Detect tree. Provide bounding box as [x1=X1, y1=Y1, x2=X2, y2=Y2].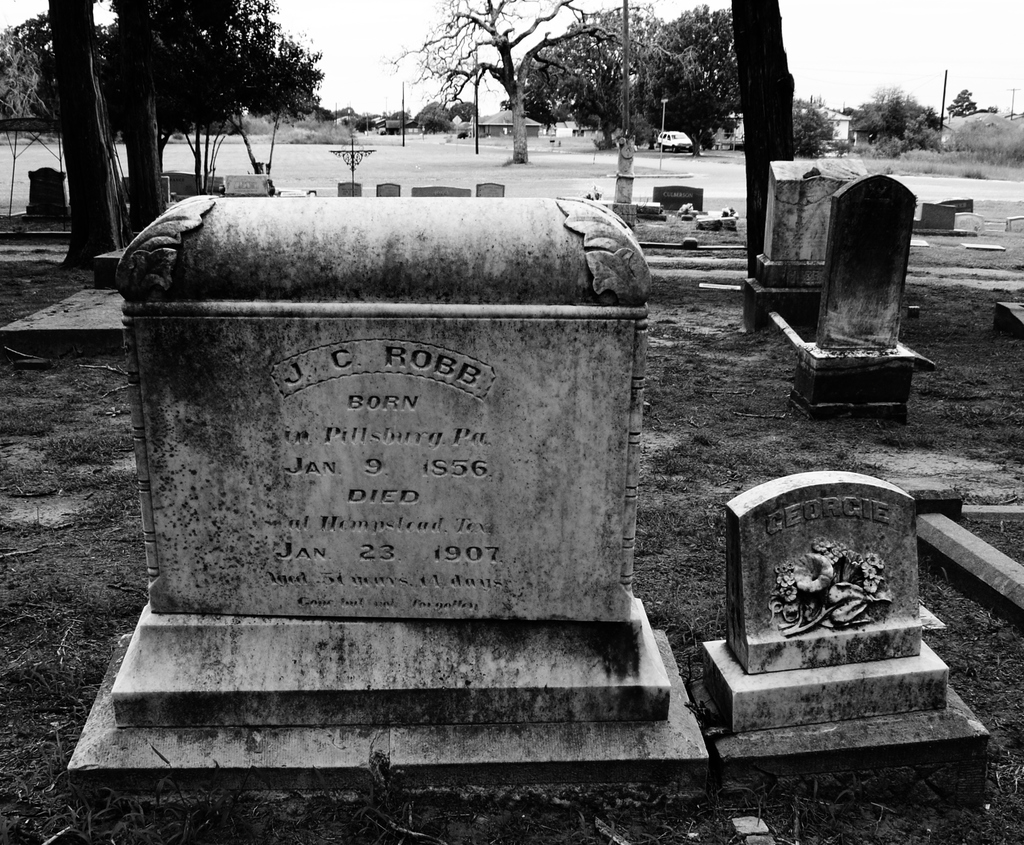
[x1=116, y1=4, x2=318, y2=205].
